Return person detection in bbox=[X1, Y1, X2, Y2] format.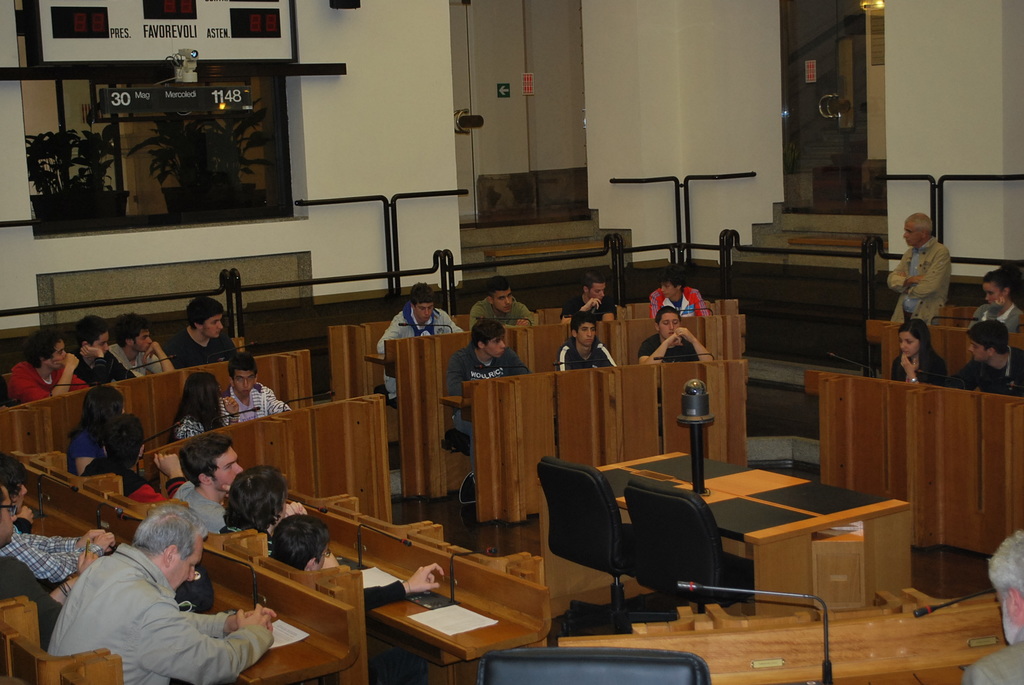
bbox=[886, 208, 961, 327].
